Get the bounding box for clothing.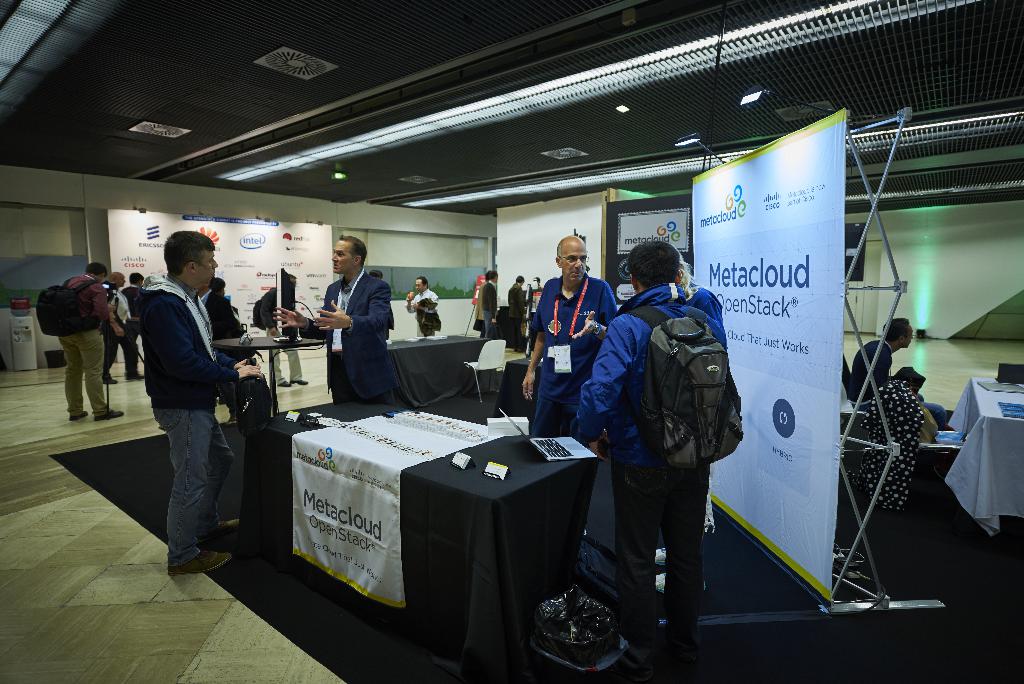
Rect(852, 334, 893, 406).
